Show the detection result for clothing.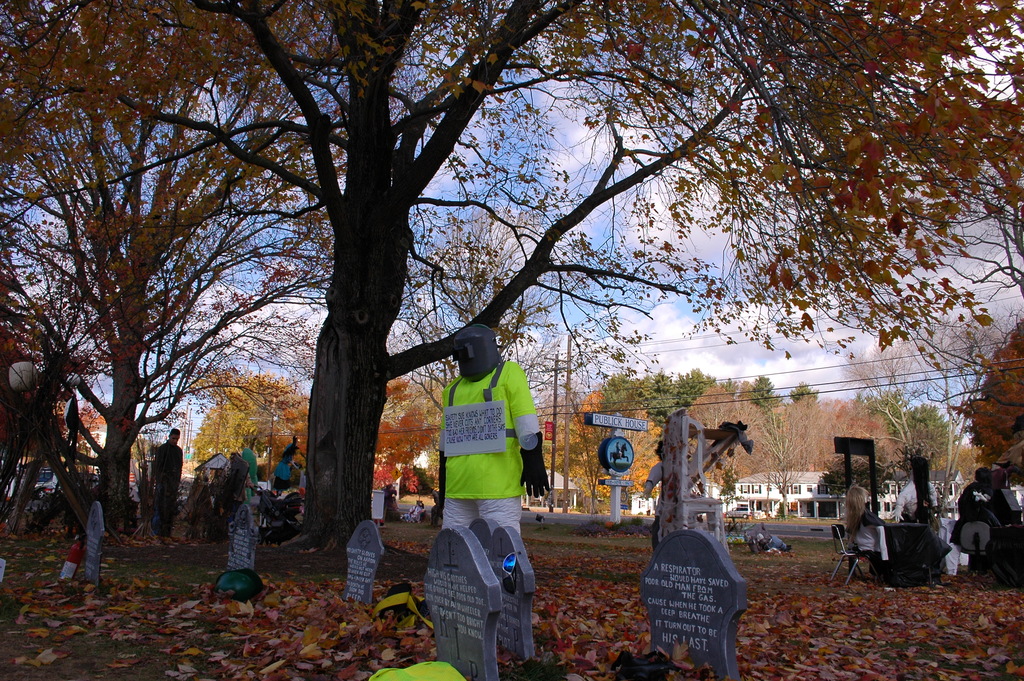
[851, 505, 885, 562].
